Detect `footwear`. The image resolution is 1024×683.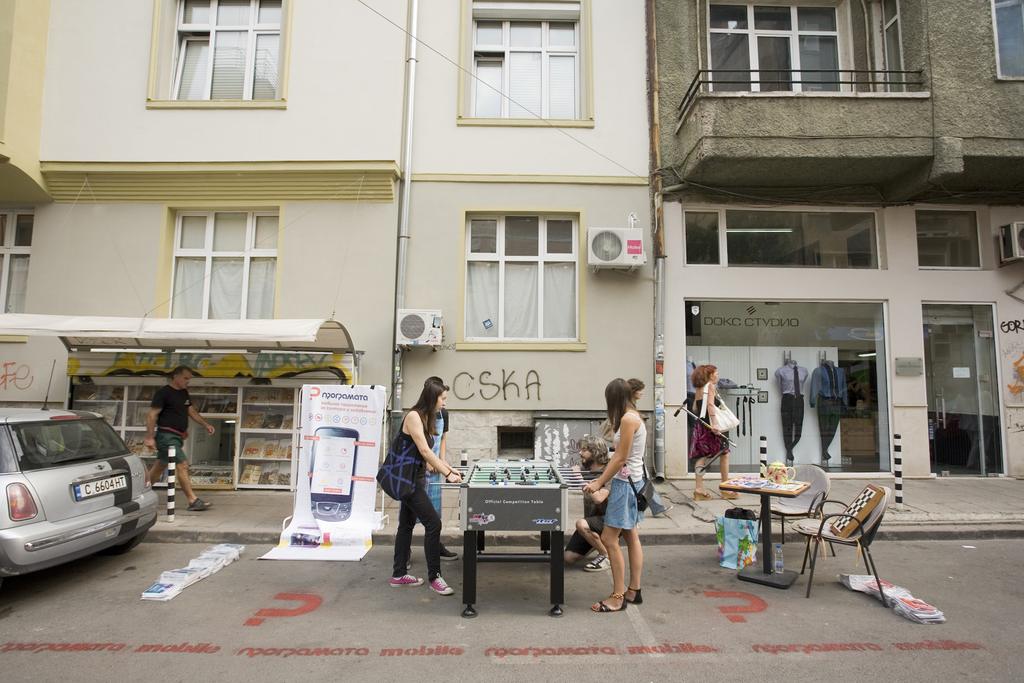
595, 589, 626, 613.
